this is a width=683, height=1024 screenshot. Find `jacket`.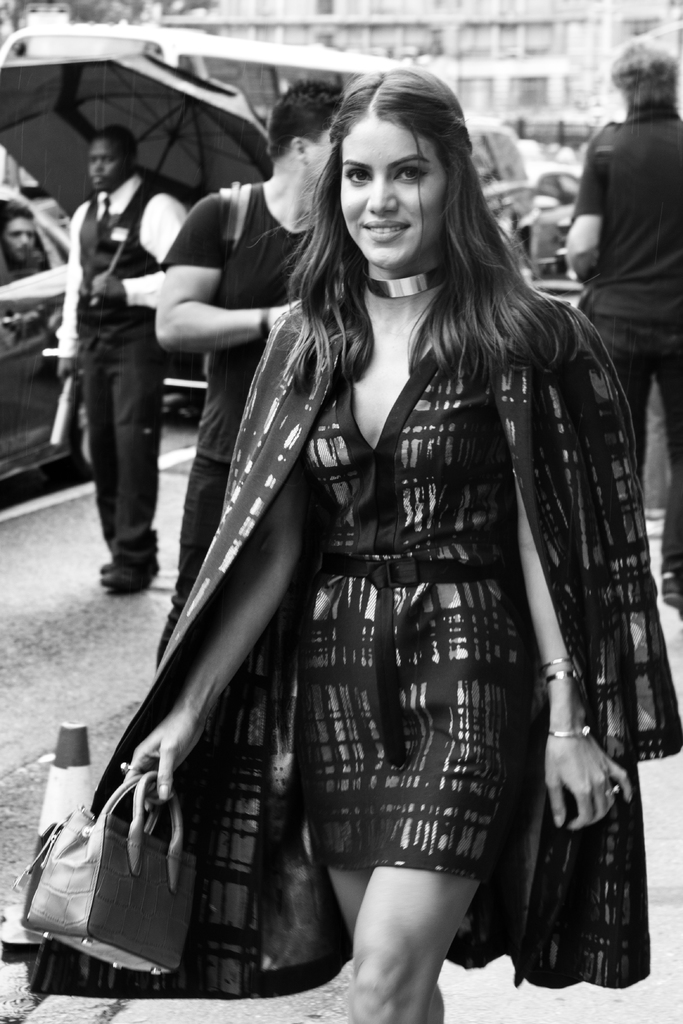
Bounding box: locate(74, 180, 165, 344).
